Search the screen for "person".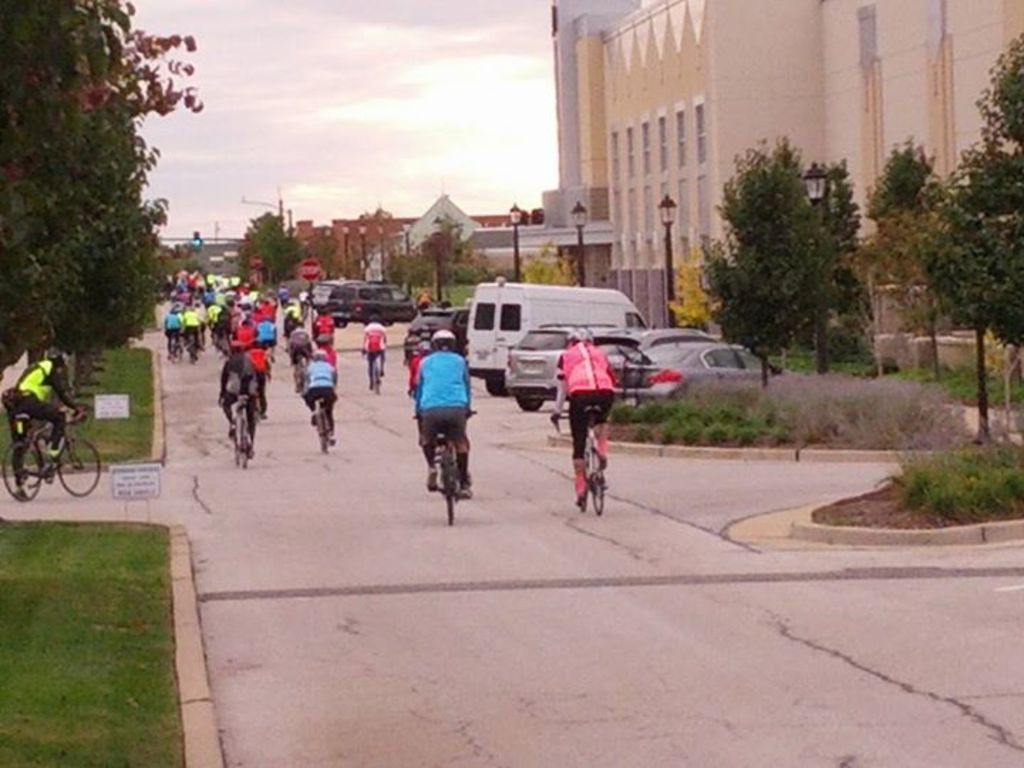
Found at 219:348:270:458.
